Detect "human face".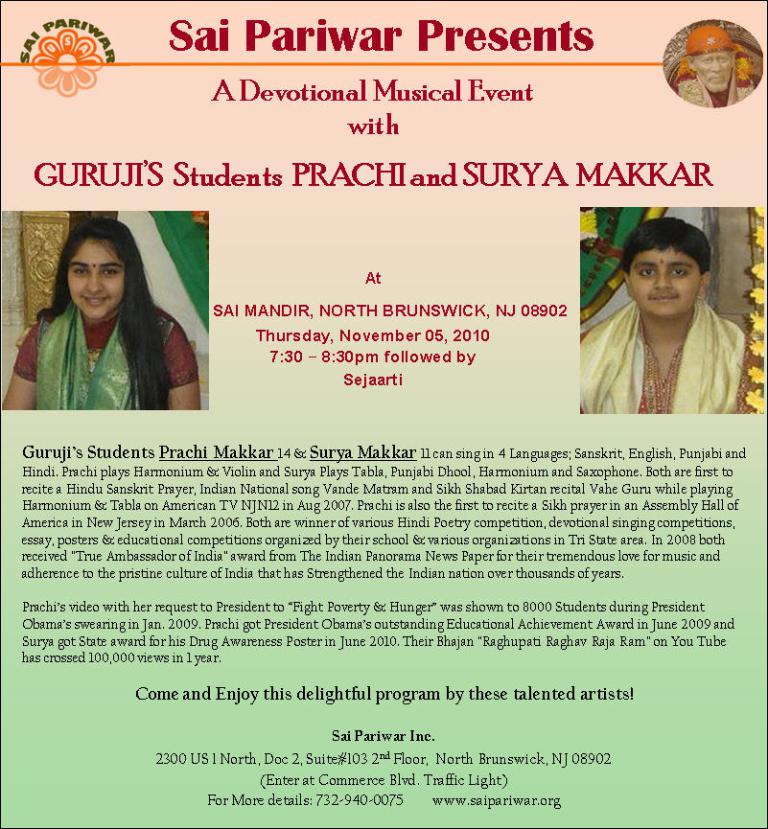
Detected at region(63, 240, 126, 323).
